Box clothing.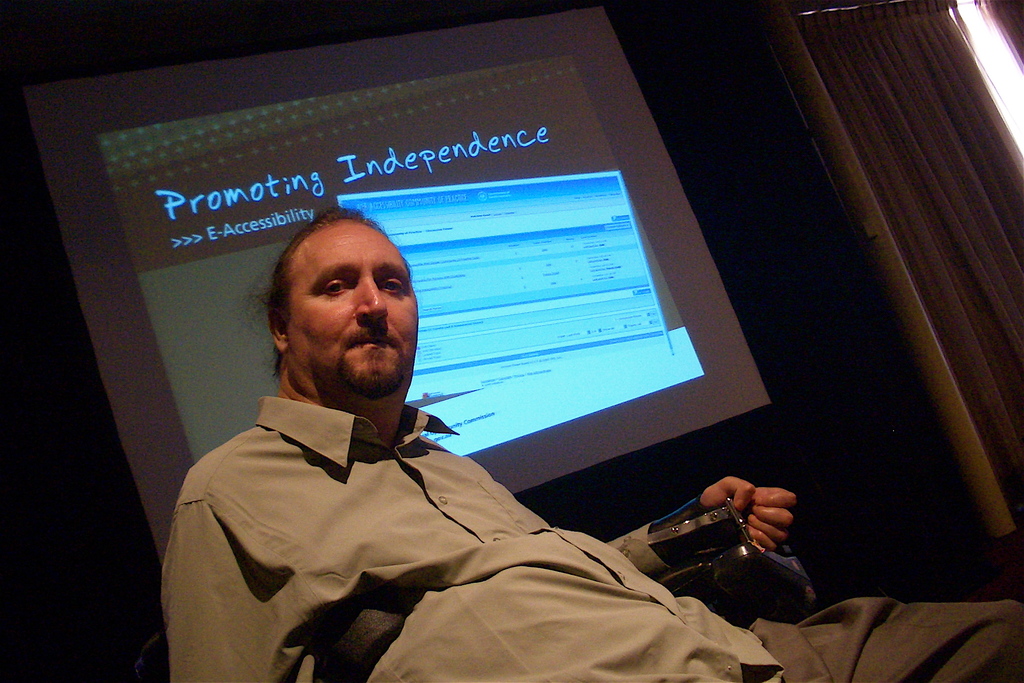
bbox(131, 359, 724, 680).
